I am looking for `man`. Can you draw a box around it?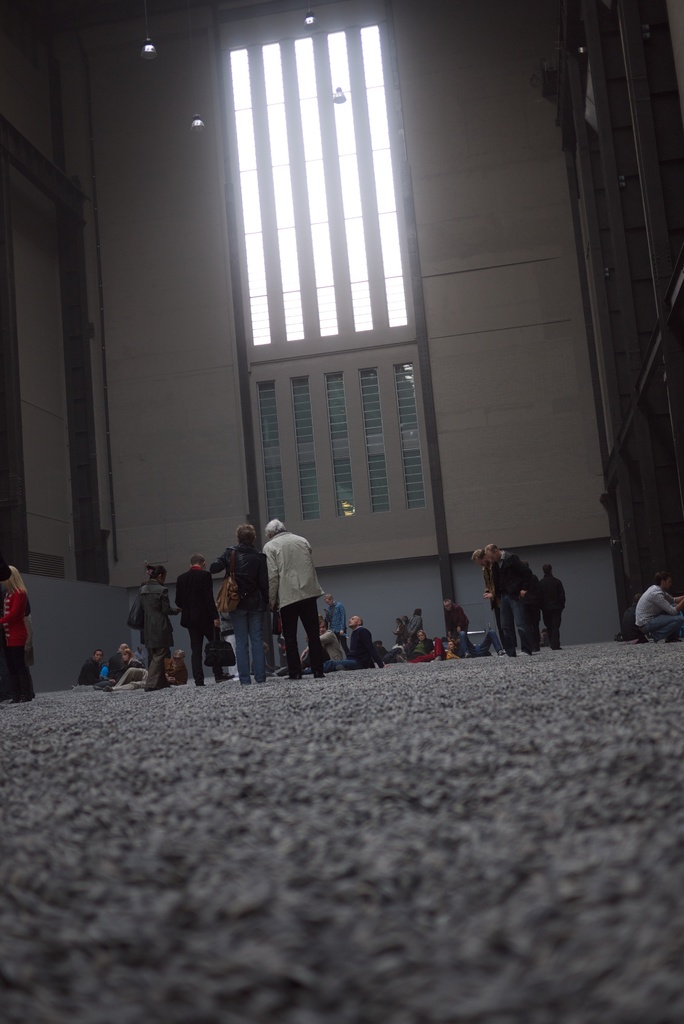
Sure, the bounding box is select_region(541, 562, 566, 648).
